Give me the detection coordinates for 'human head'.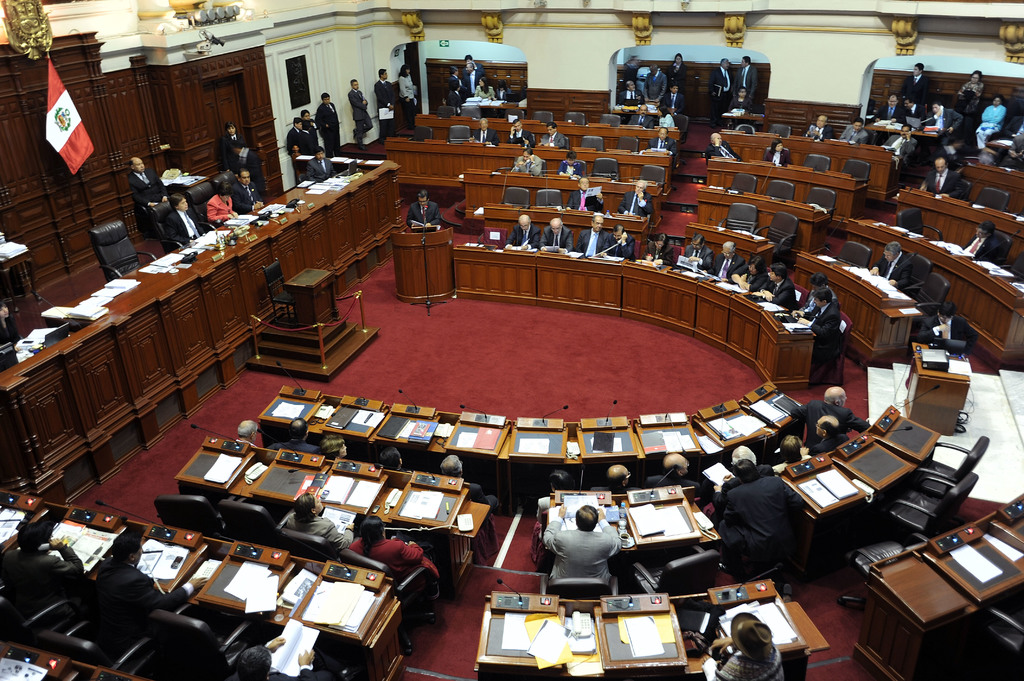
<region>564, 151, 579, 164</region>.
